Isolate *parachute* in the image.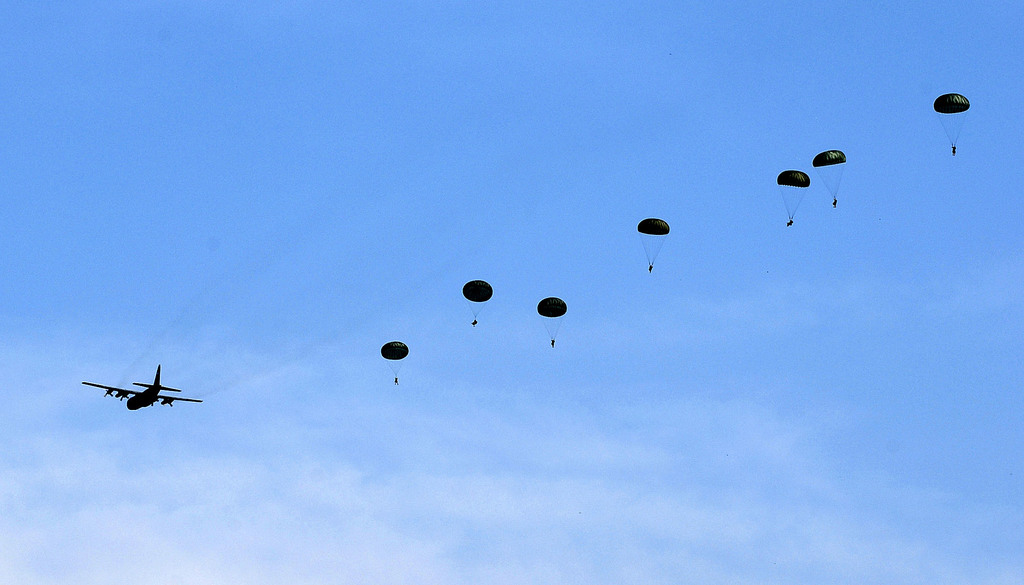
Isolated region: 539:296:565:342.
